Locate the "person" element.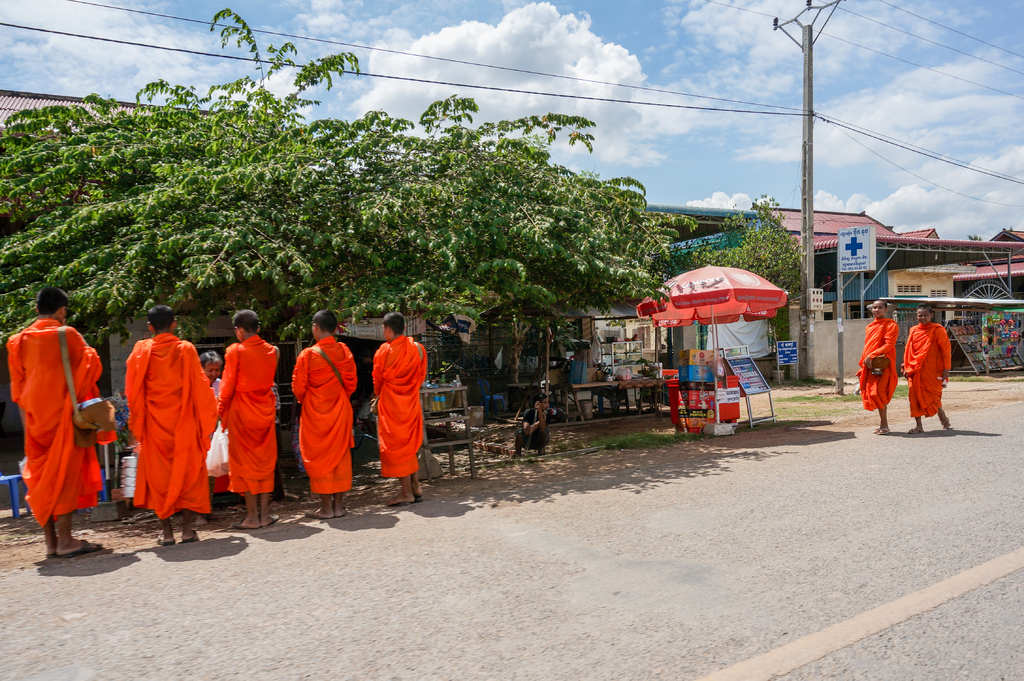
Element bbox: 5 280 111 559.
